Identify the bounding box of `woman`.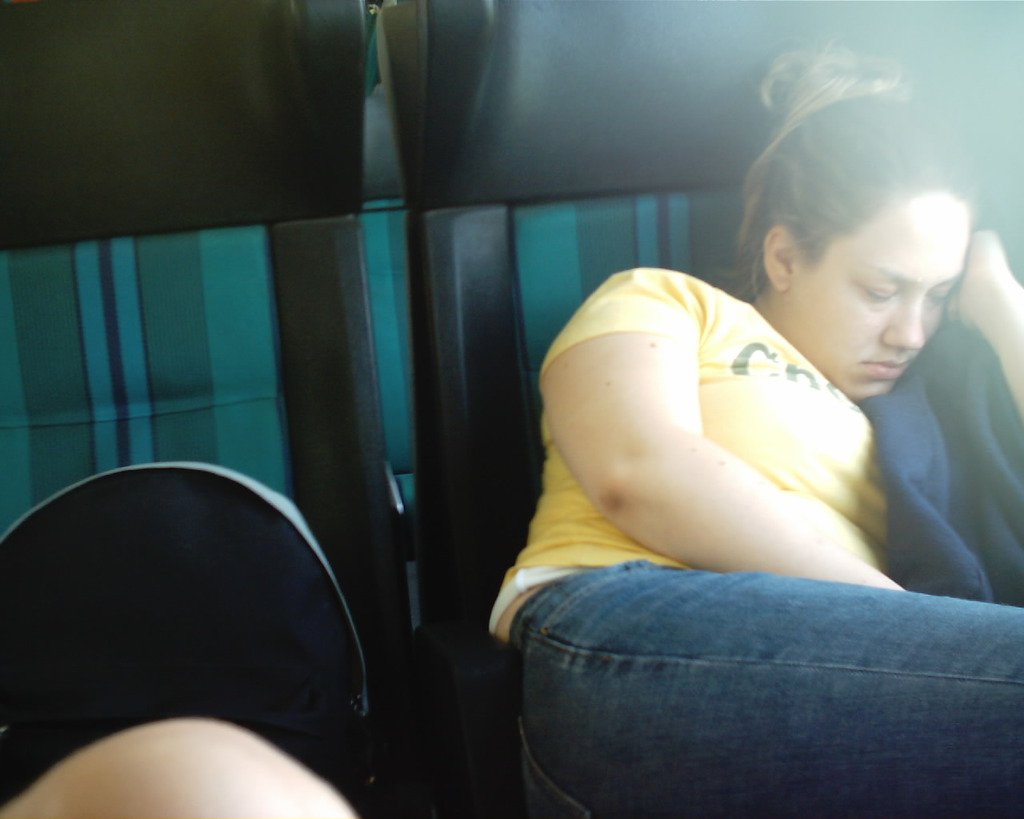
x1=396 y1=83 x2=936 y2=797.
